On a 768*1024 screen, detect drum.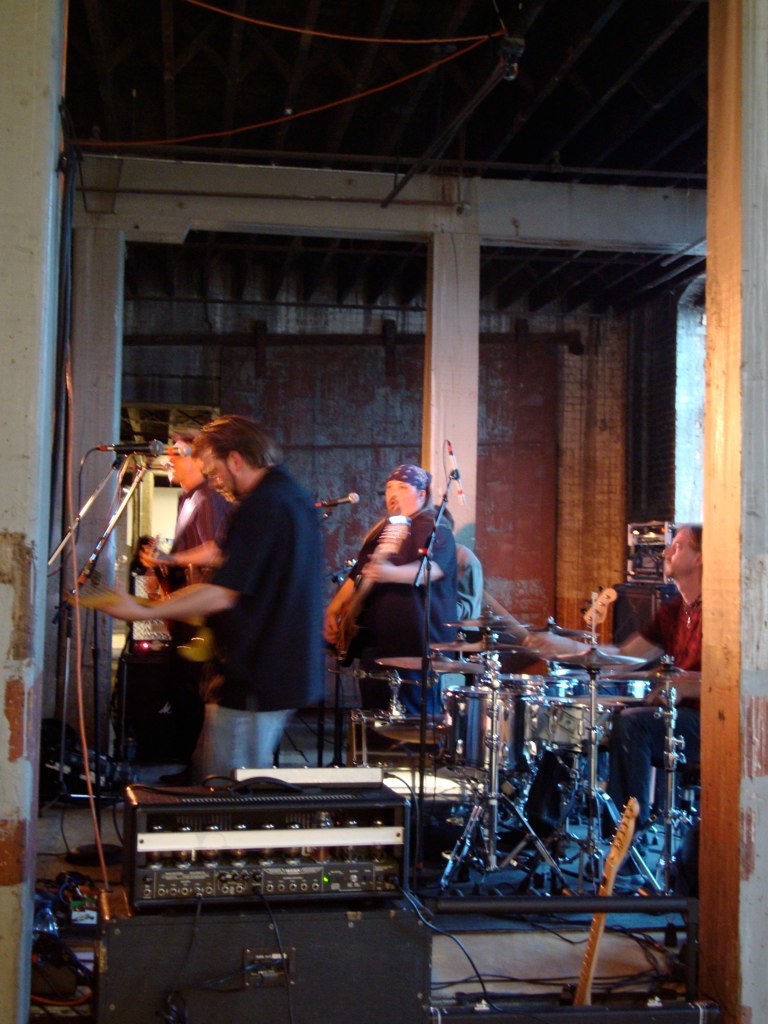
BBox(458, 680, 549, 776).
